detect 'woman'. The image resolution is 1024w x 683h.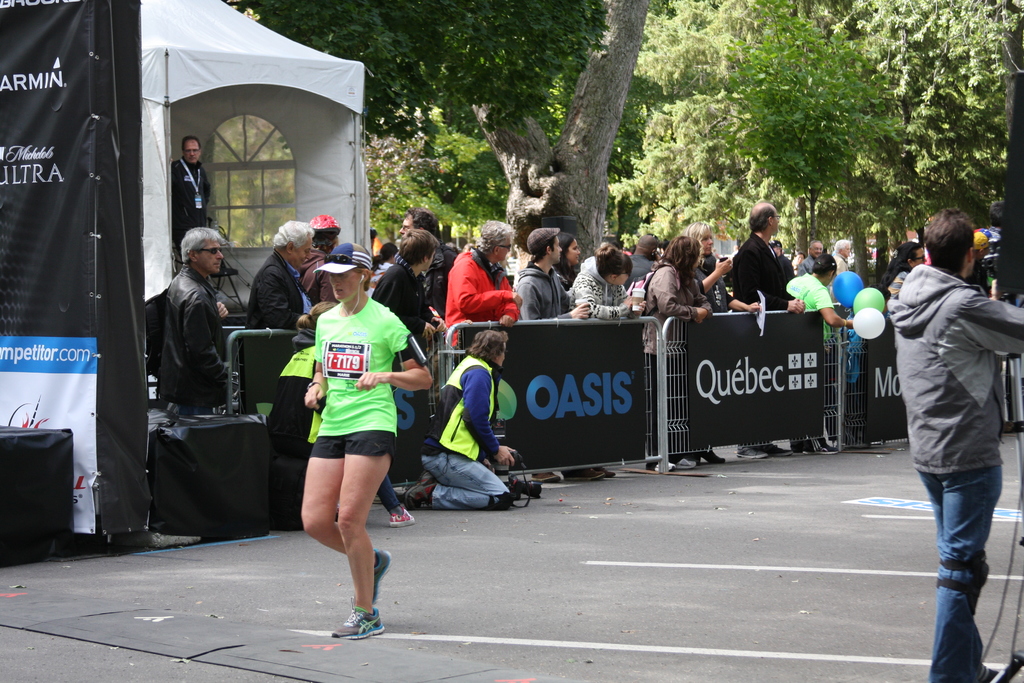
BBox(872, 239, 930, 319).
